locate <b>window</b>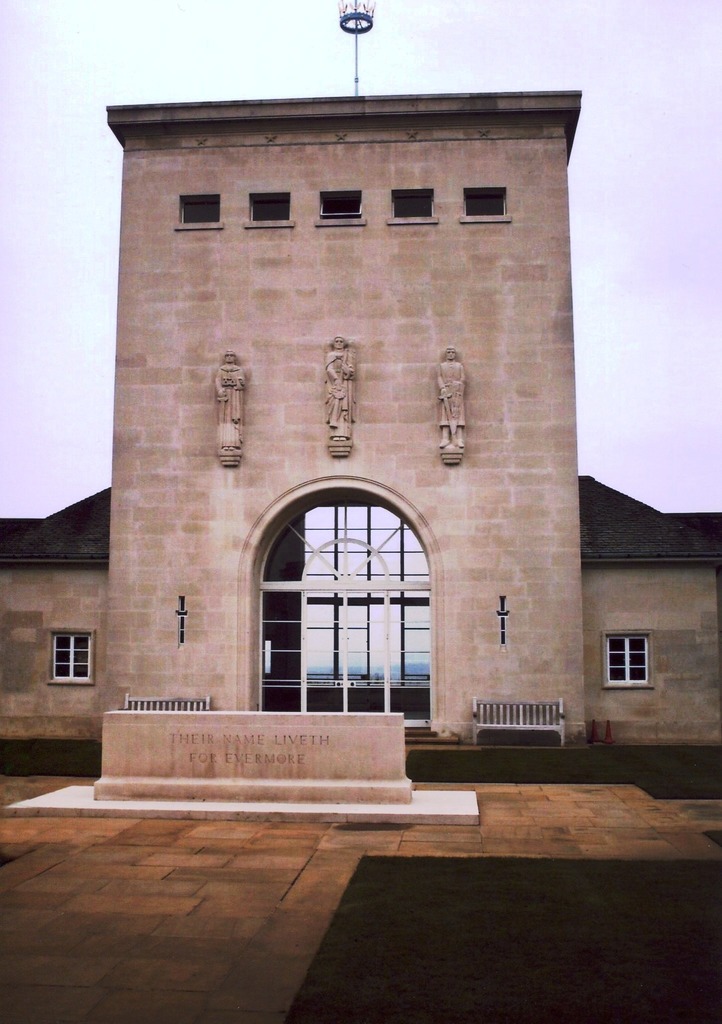
(x1=457, y1=183, x2=511, y2=218)
